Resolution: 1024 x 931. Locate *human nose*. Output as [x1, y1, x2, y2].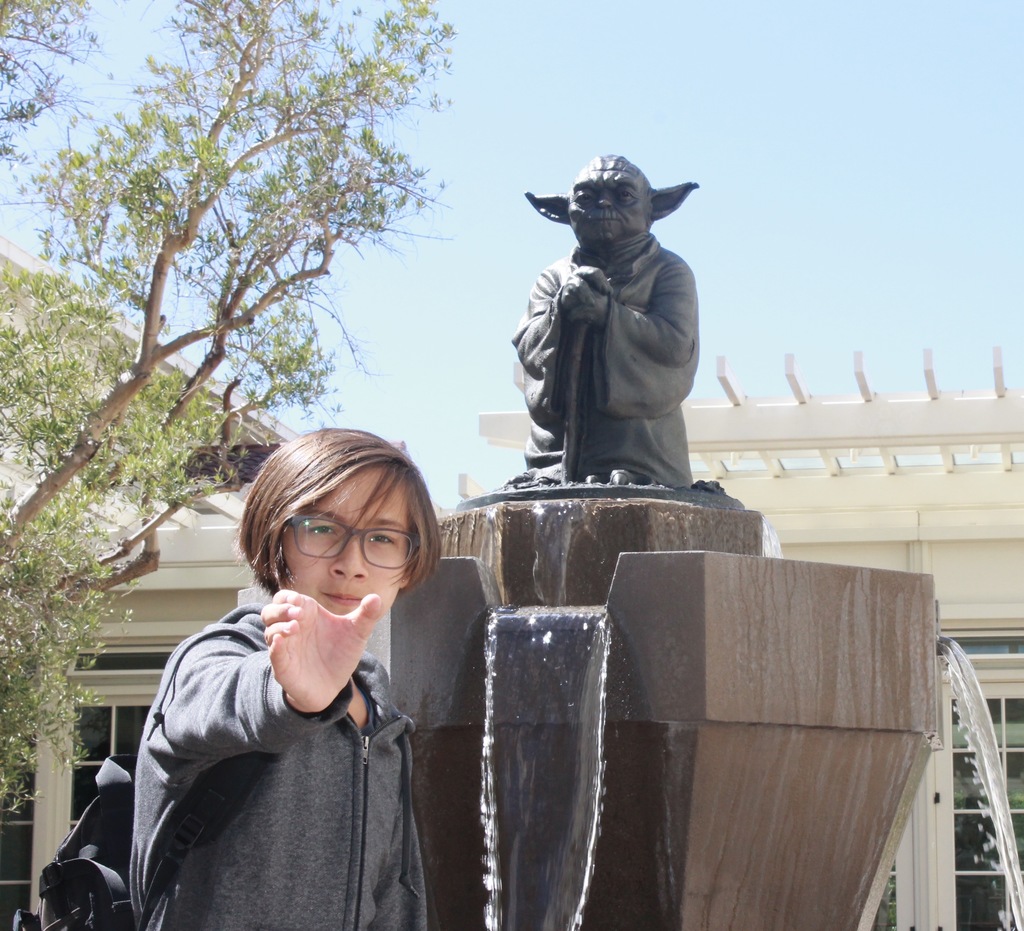
[330, 536, 369, 582].
